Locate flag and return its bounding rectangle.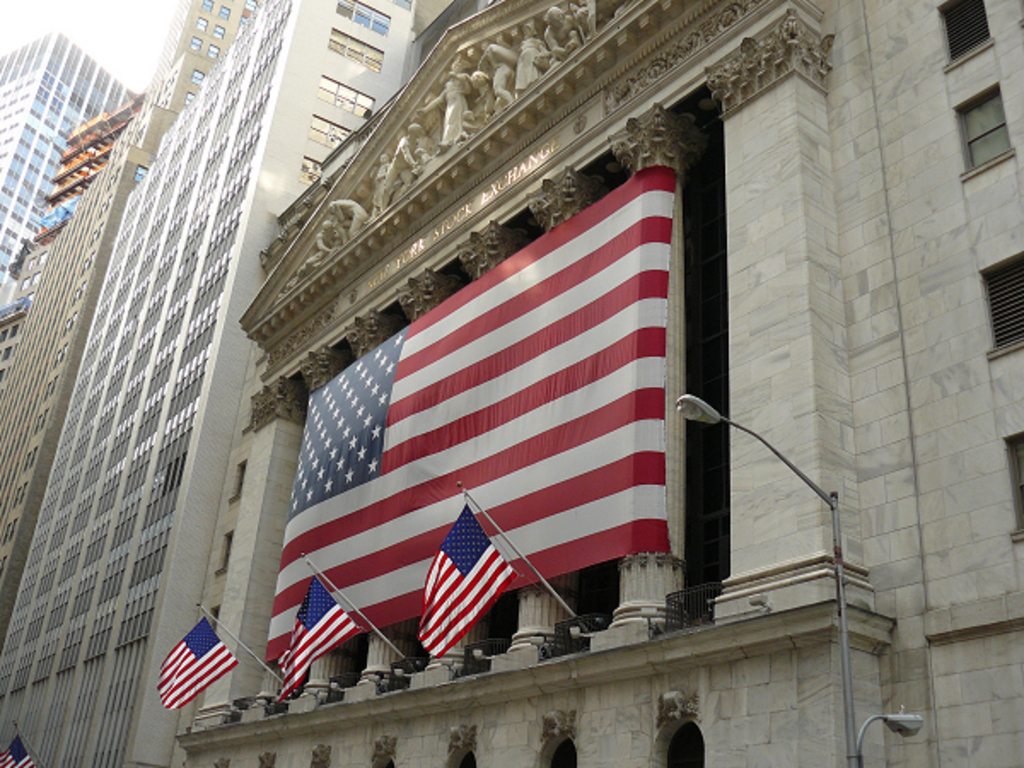
[left=415, top=498, right=515, bottom=655].
